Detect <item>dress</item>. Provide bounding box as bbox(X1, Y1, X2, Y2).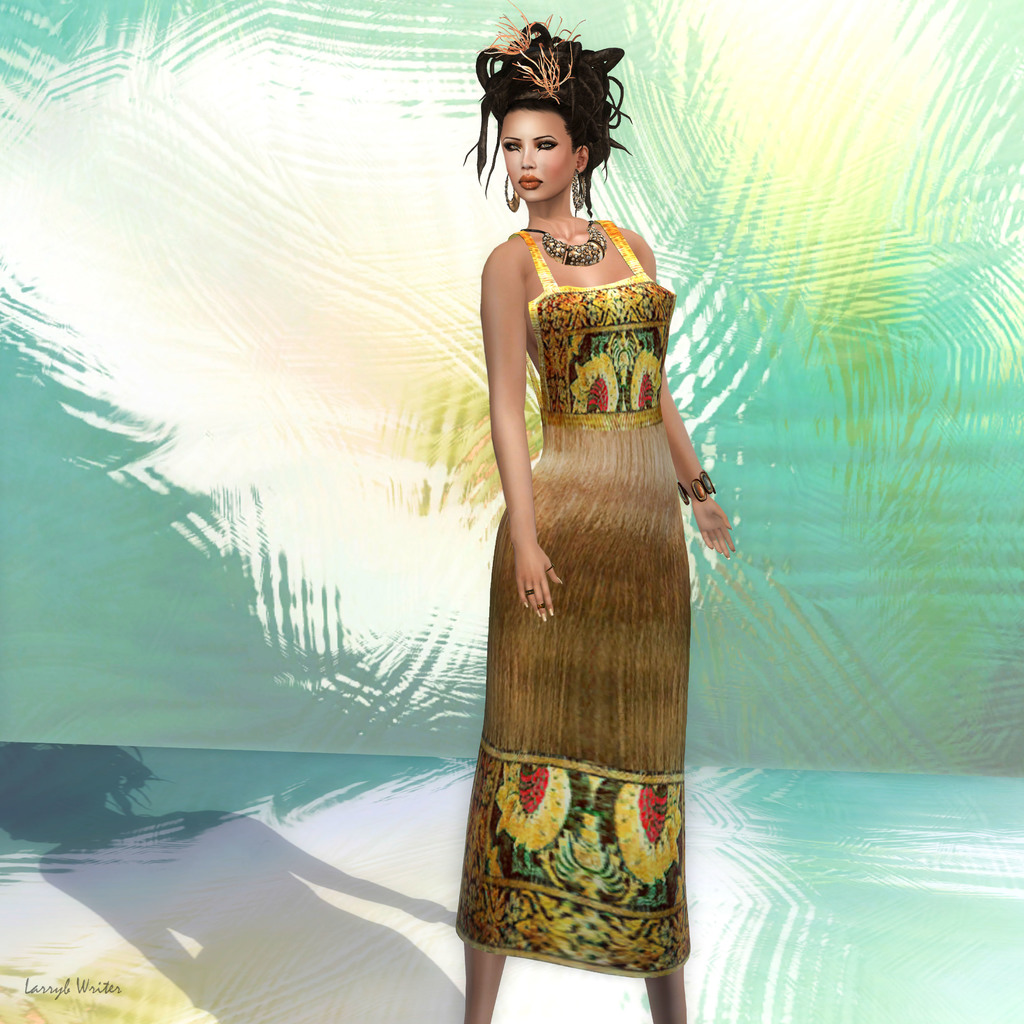
bbox(457, 219, 690, 975).
